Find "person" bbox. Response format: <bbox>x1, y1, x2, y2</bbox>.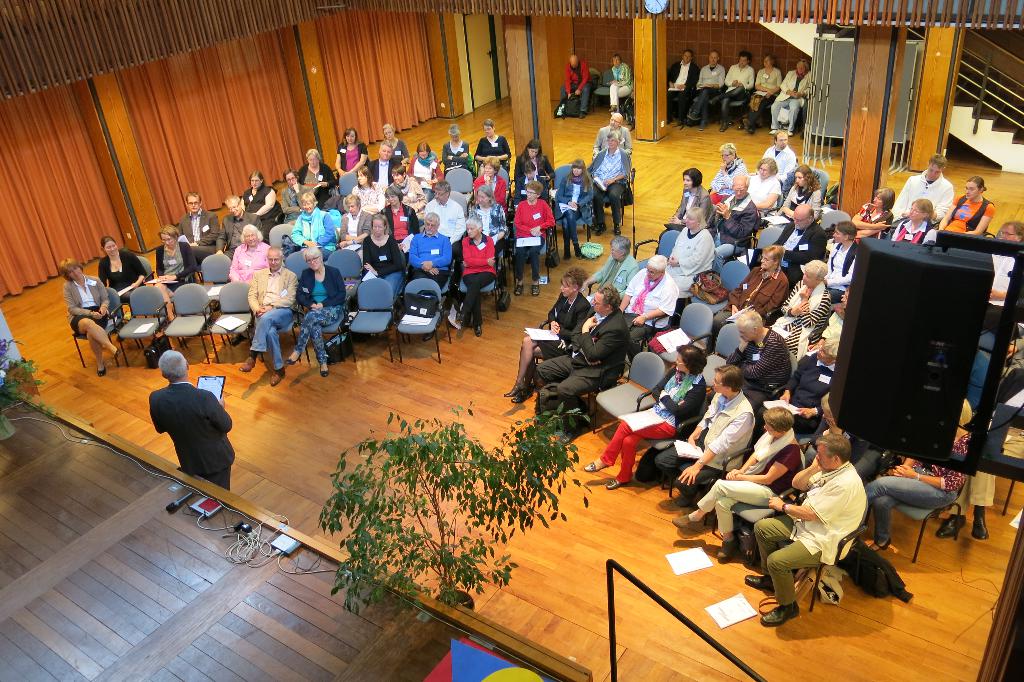
<bbox>608, 49, 636, 115</bbox>.
